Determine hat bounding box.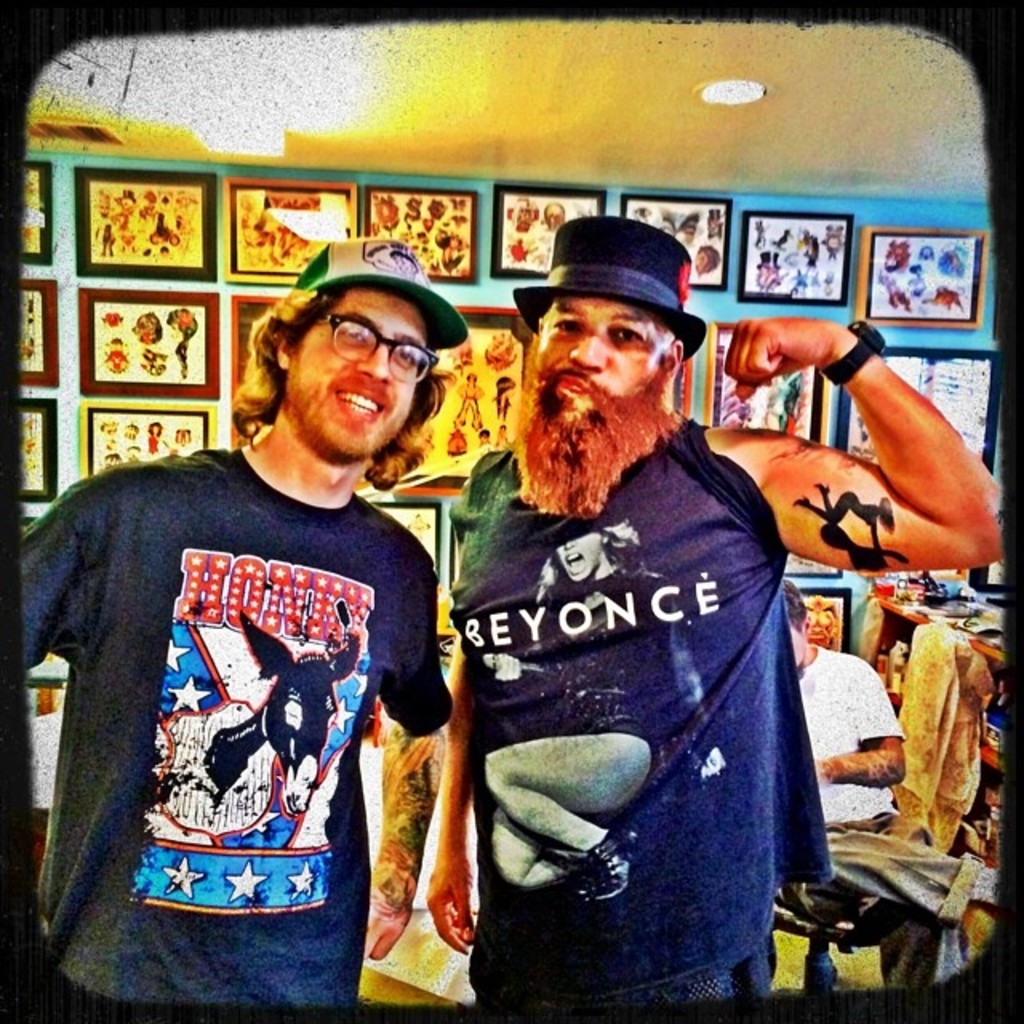
Determined: [512,211,723,381].
